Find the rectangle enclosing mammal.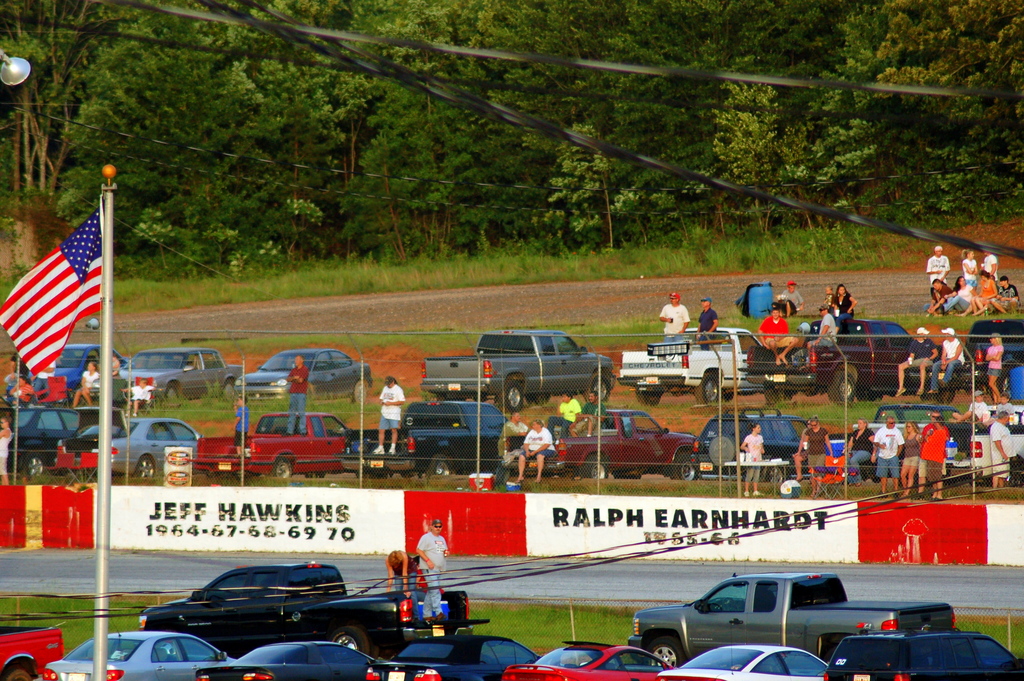
select_region(741, 423, 765, 499).
